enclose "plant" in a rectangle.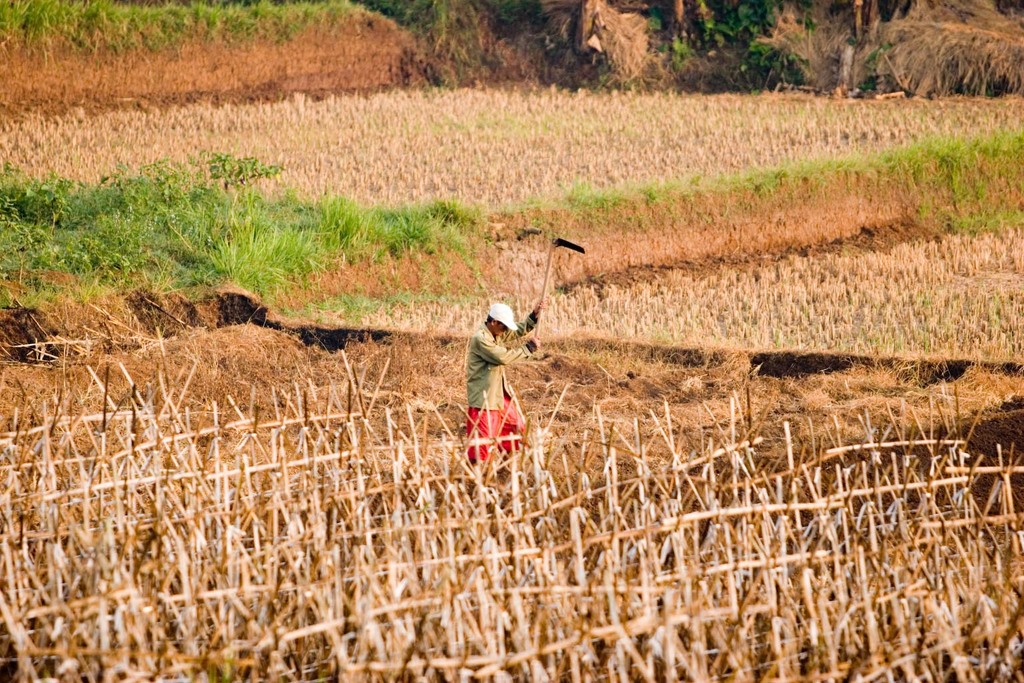
locate(367, 0, 495, 96).
